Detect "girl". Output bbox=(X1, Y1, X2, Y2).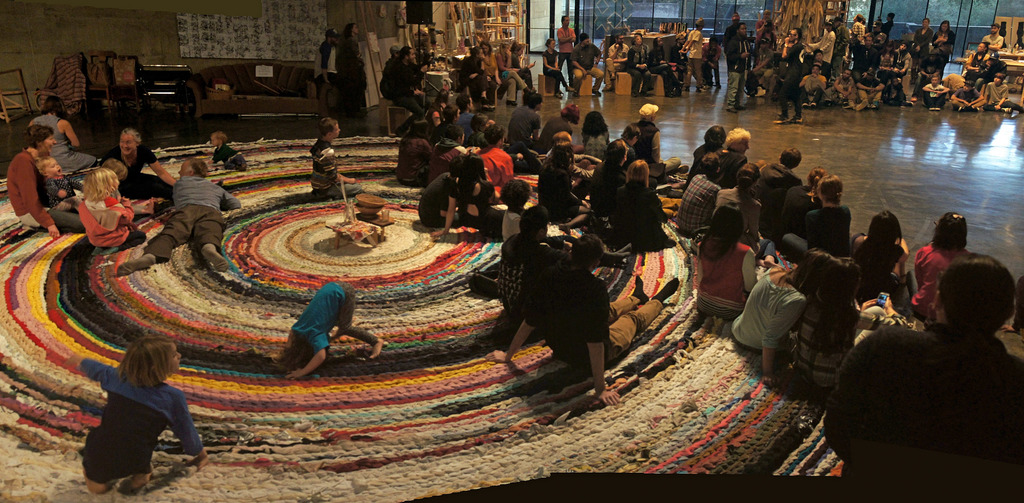
bbox=(582, 109, 611, 157).
